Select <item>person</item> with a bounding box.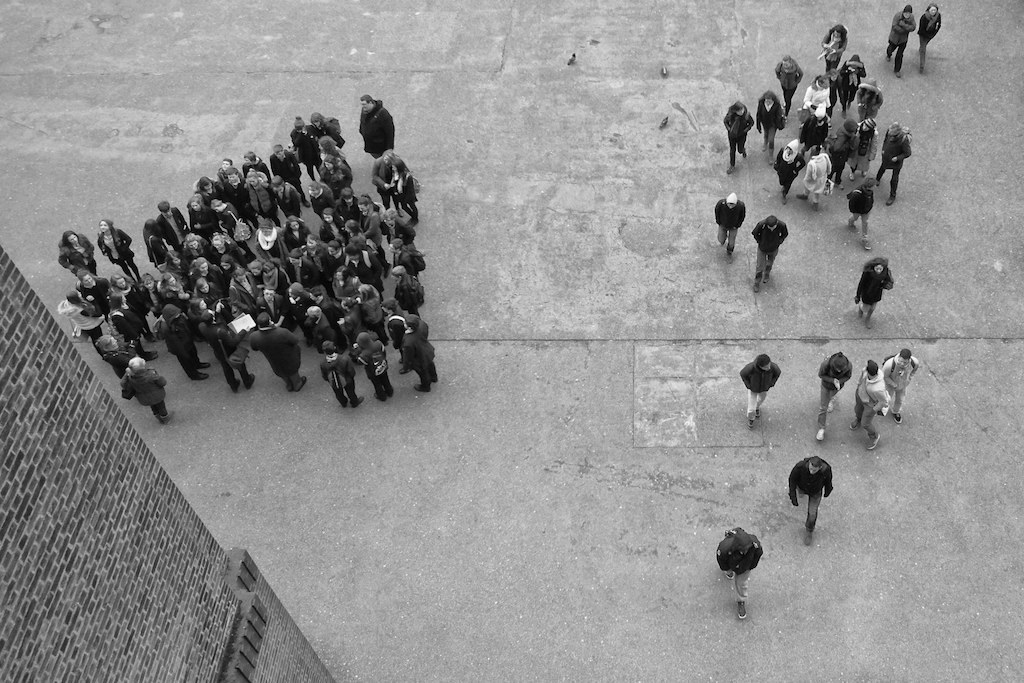
(left=821, top=18, right=852, bottom=72).
